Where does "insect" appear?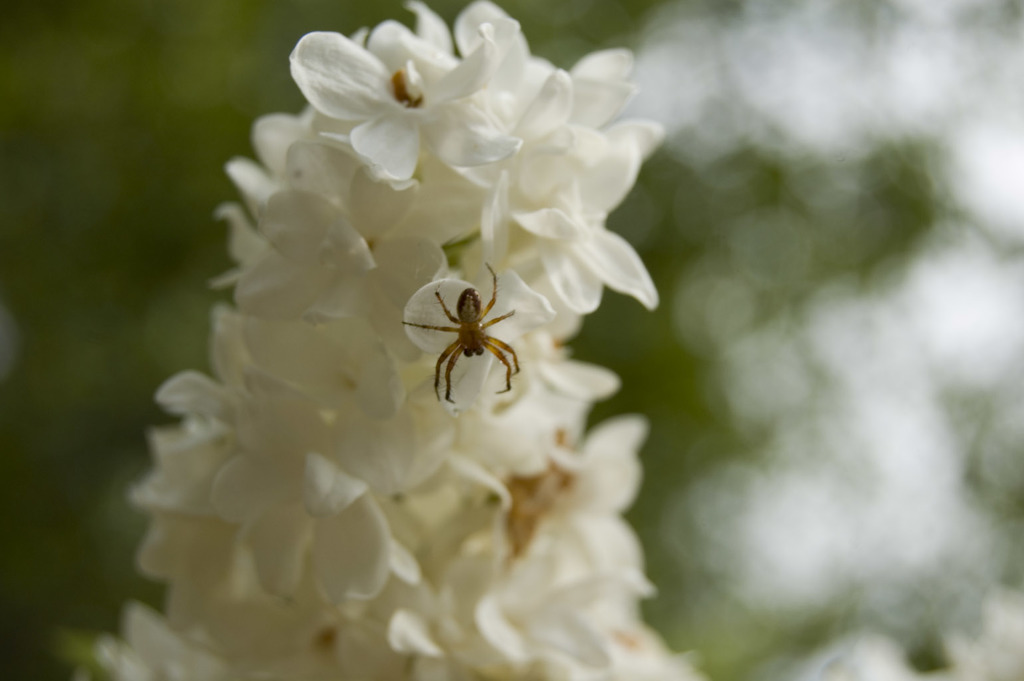
Appears at {"left": 396, "top": 265, "right": 533, "bottom": 412}.
